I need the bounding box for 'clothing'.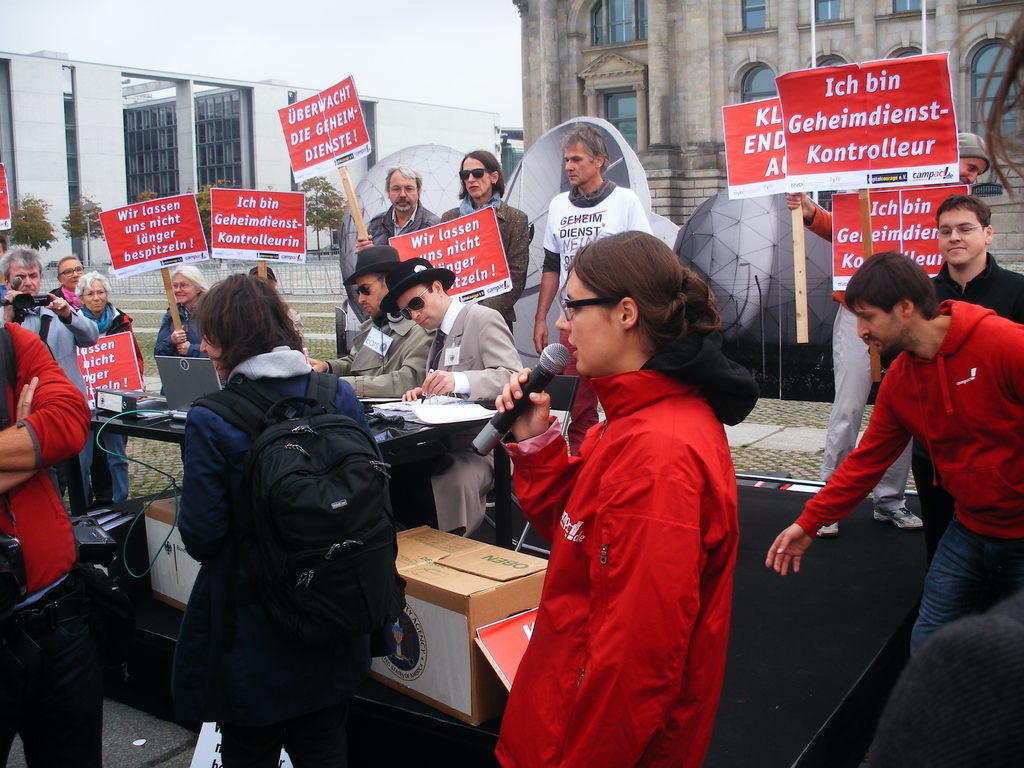
Here it is: 544,180,648,447.
